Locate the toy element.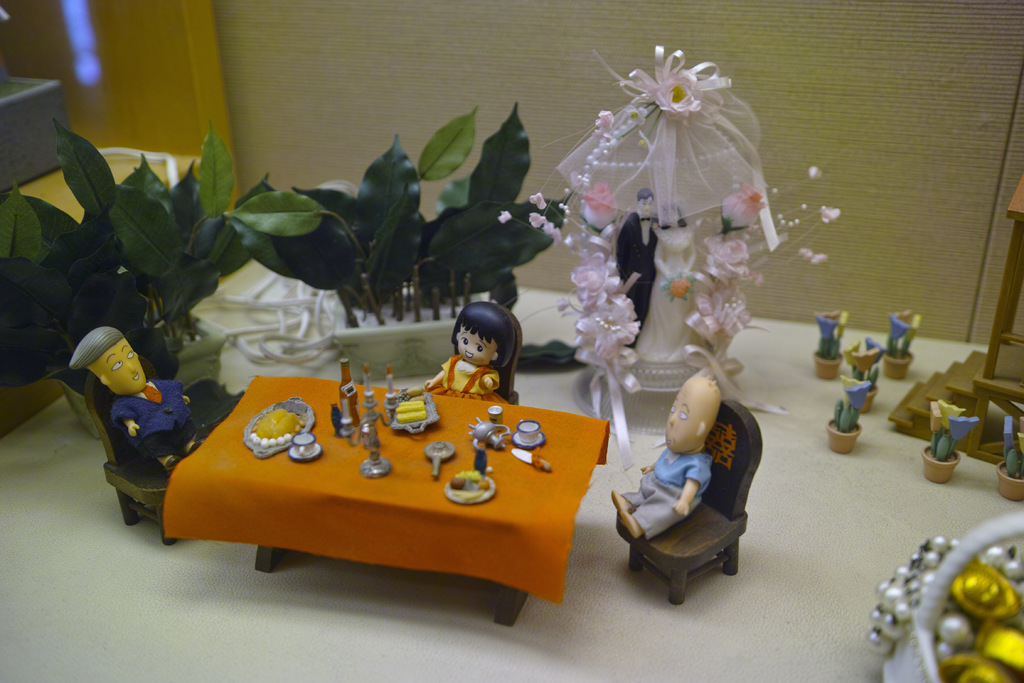
Element bbox: {"x1": 429, "y1": 303, "x2": 525, "y2": 409}.
